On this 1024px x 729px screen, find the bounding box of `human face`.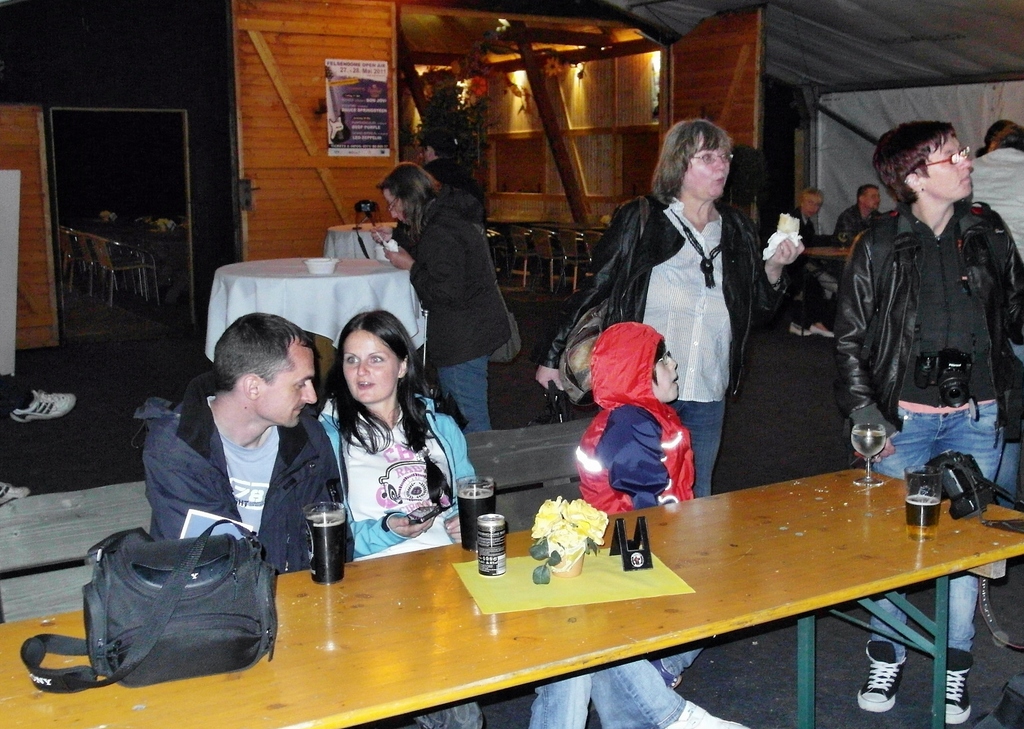
Bounding box: (x1=387, y1=188, x2=412, y2=227).
